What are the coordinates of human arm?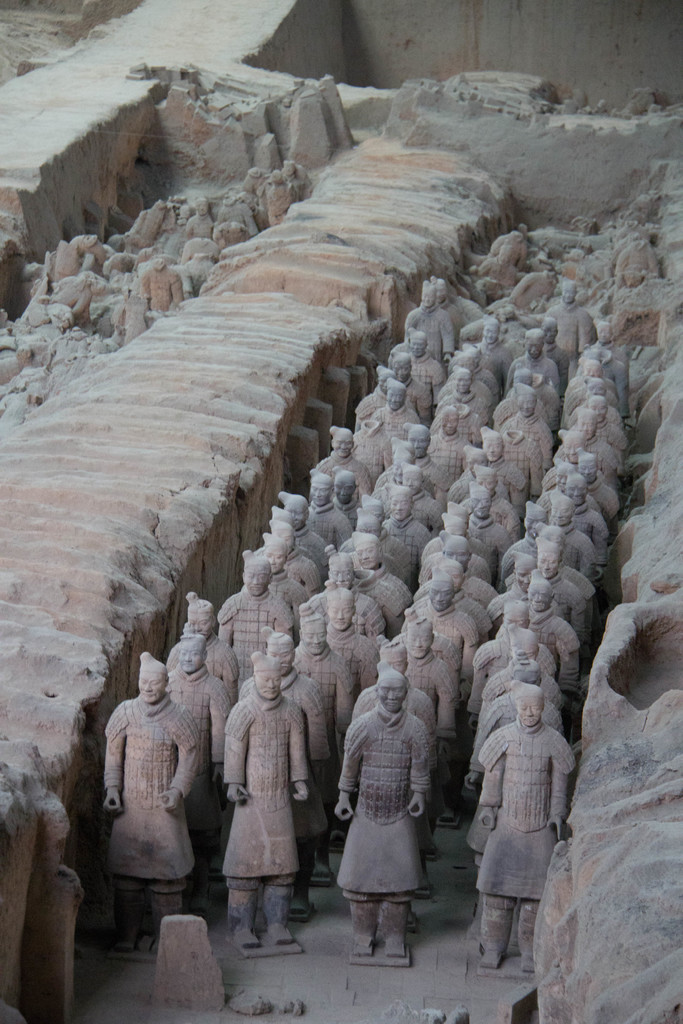
locate(158, 706, 207, 818).
